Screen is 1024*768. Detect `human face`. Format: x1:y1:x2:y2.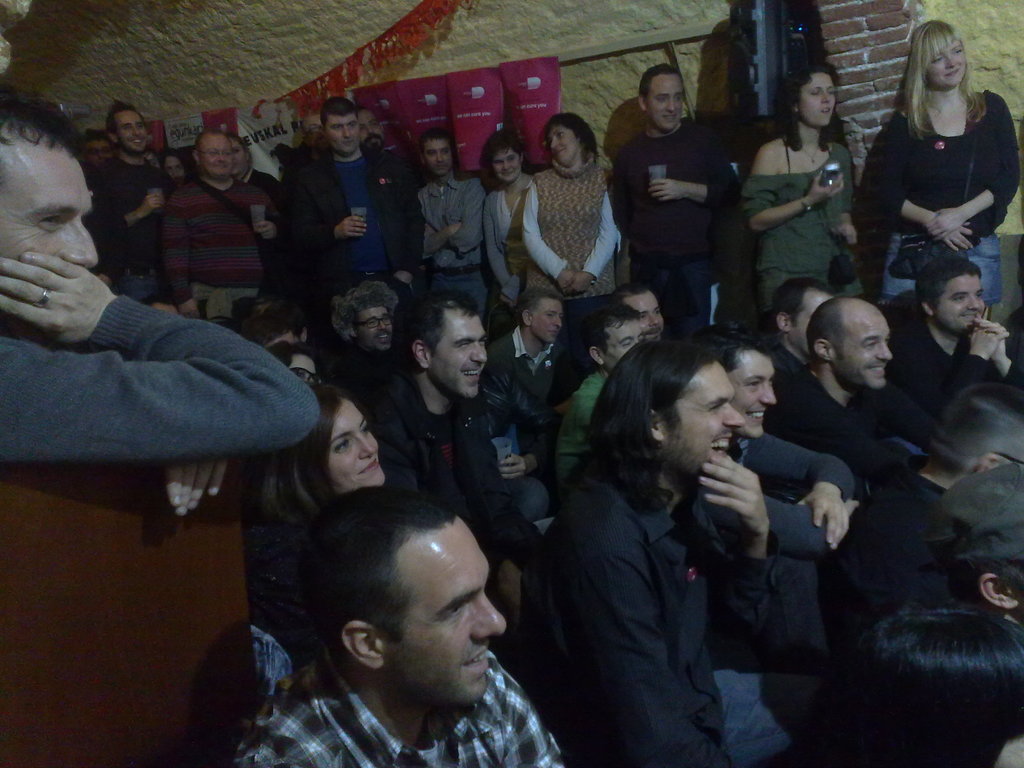
550:124:578:164.
